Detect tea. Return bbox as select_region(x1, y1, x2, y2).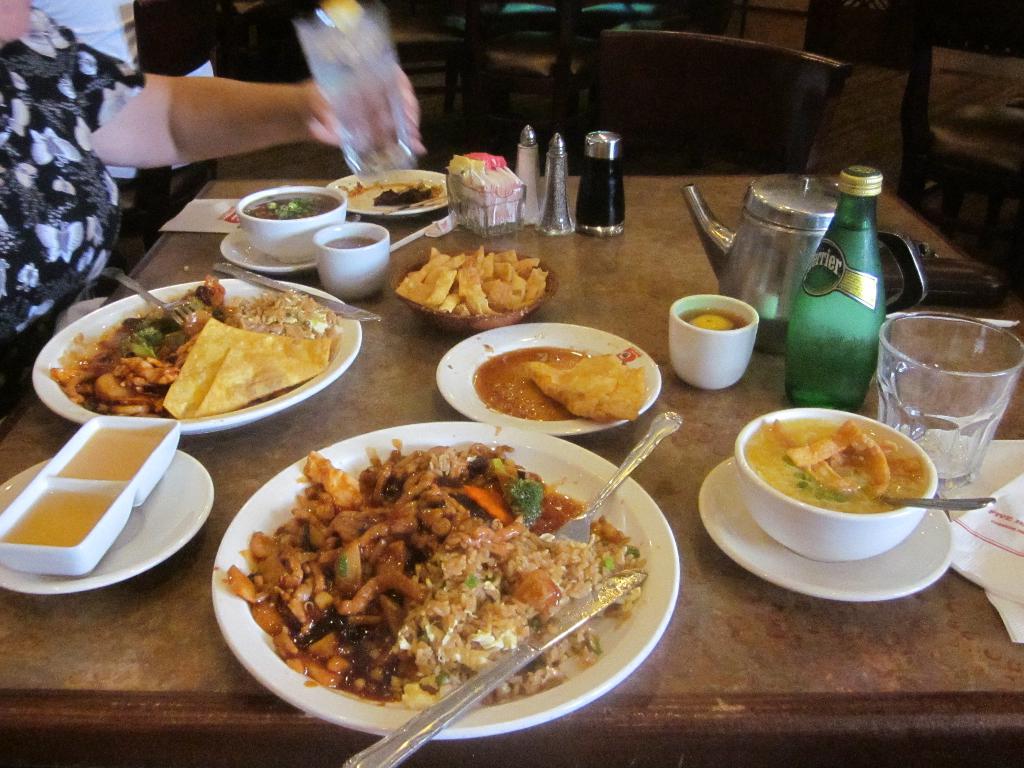
select_region(682, 307, 744, 332).
